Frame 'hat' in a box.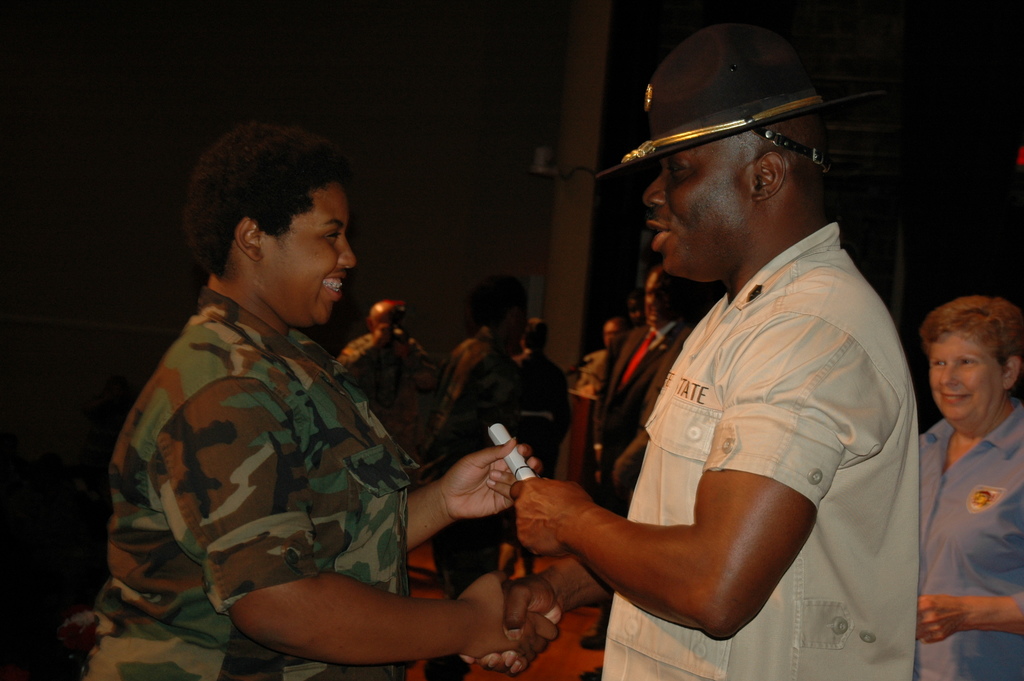
(left=588, top=24, right=886, bottom=188).
